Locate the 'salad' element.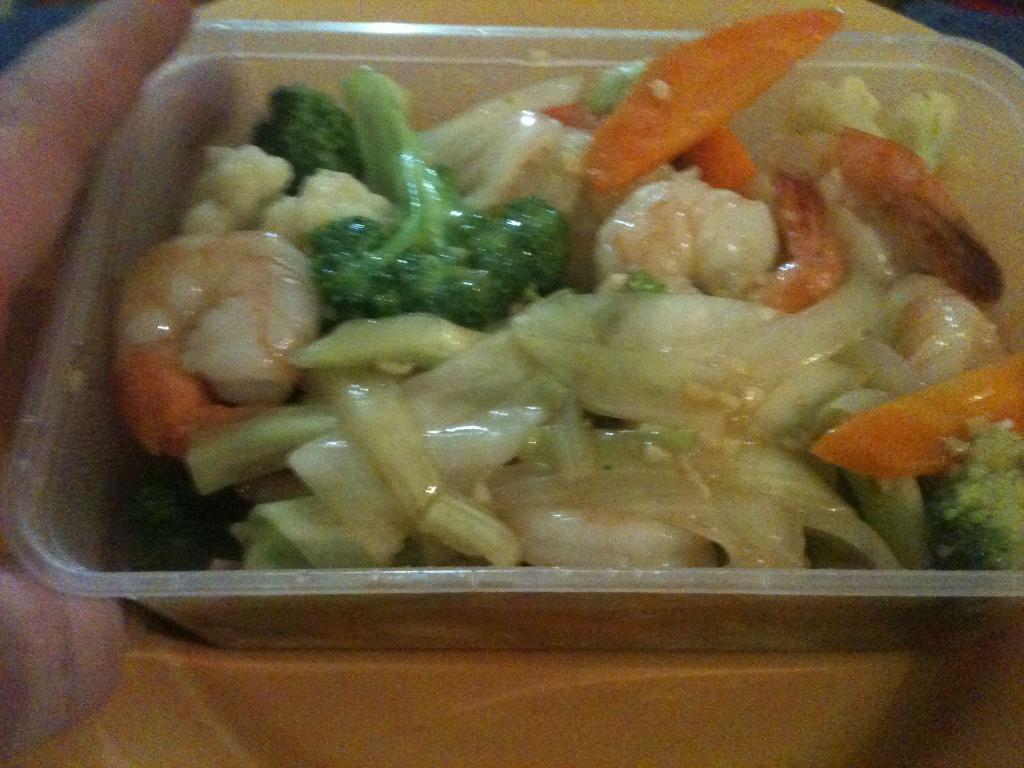
Element bbox: bbox=(108, 0, 1023, 574).
